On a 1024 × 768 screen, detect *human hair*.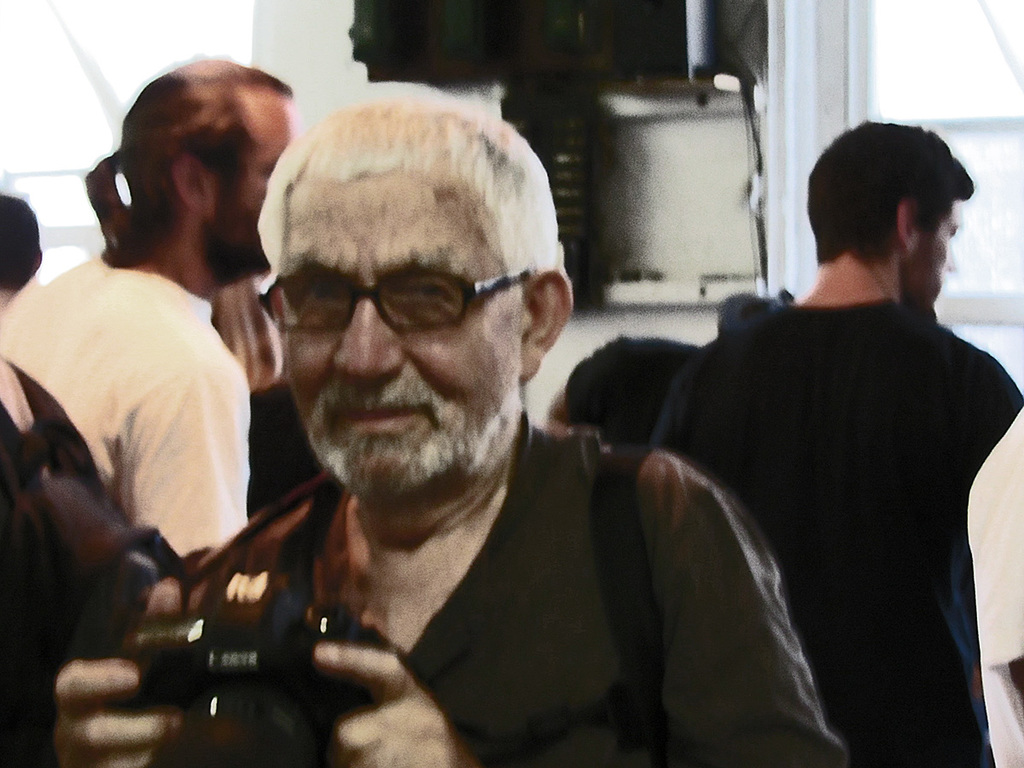
808:116:974:276.
